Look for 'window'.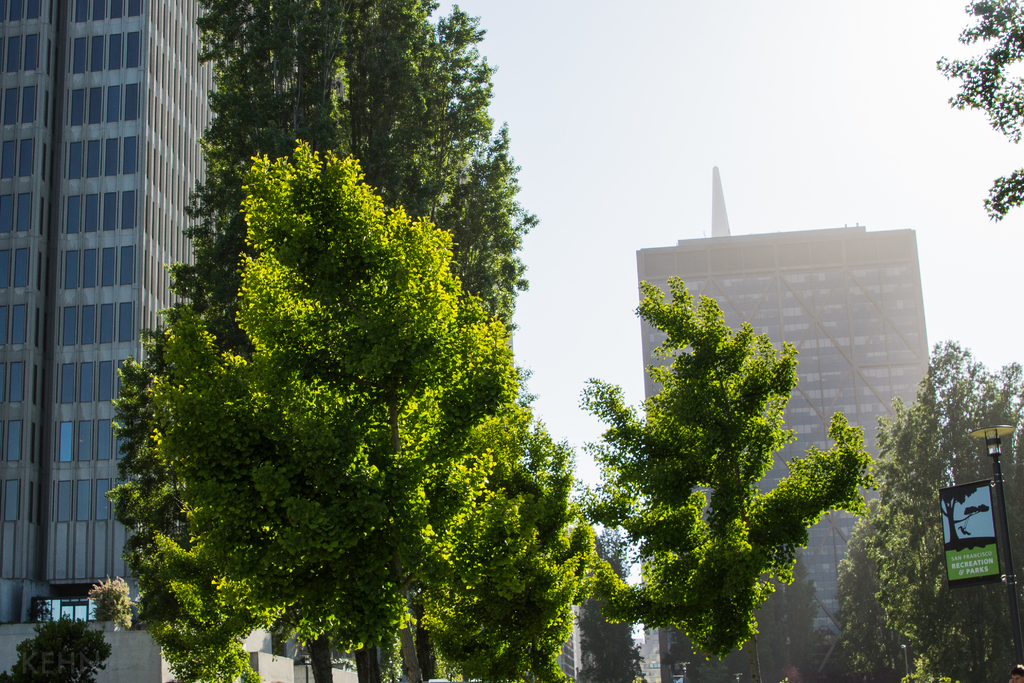
Found: [left=75, top=38, right=85, bottom=74].
